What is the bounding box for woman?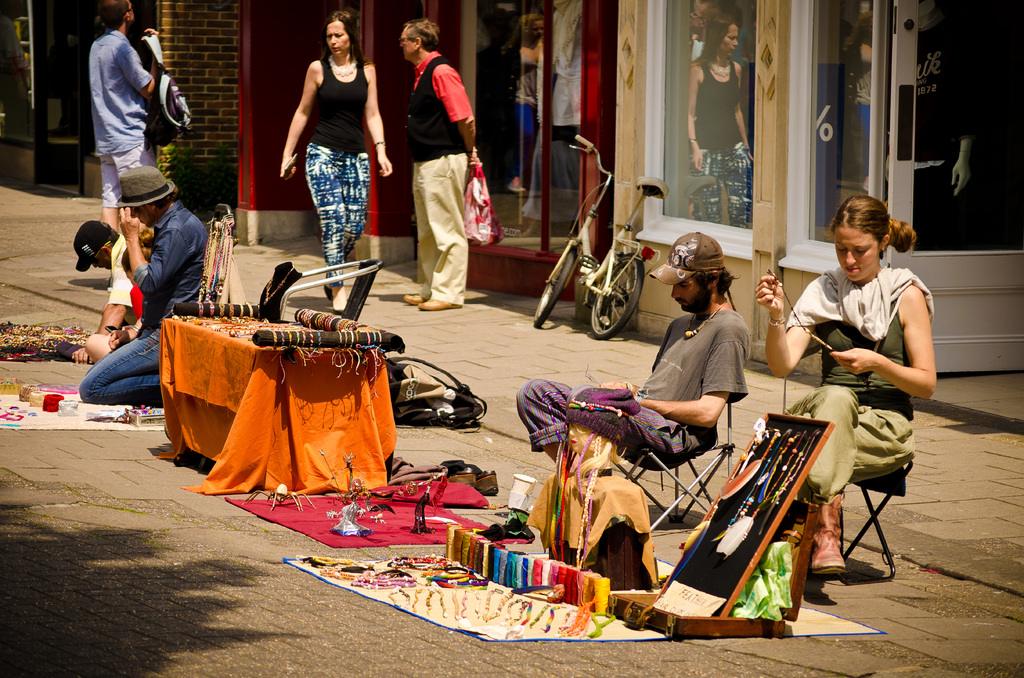
(left=501, top=14, right=543, bottom=188).
